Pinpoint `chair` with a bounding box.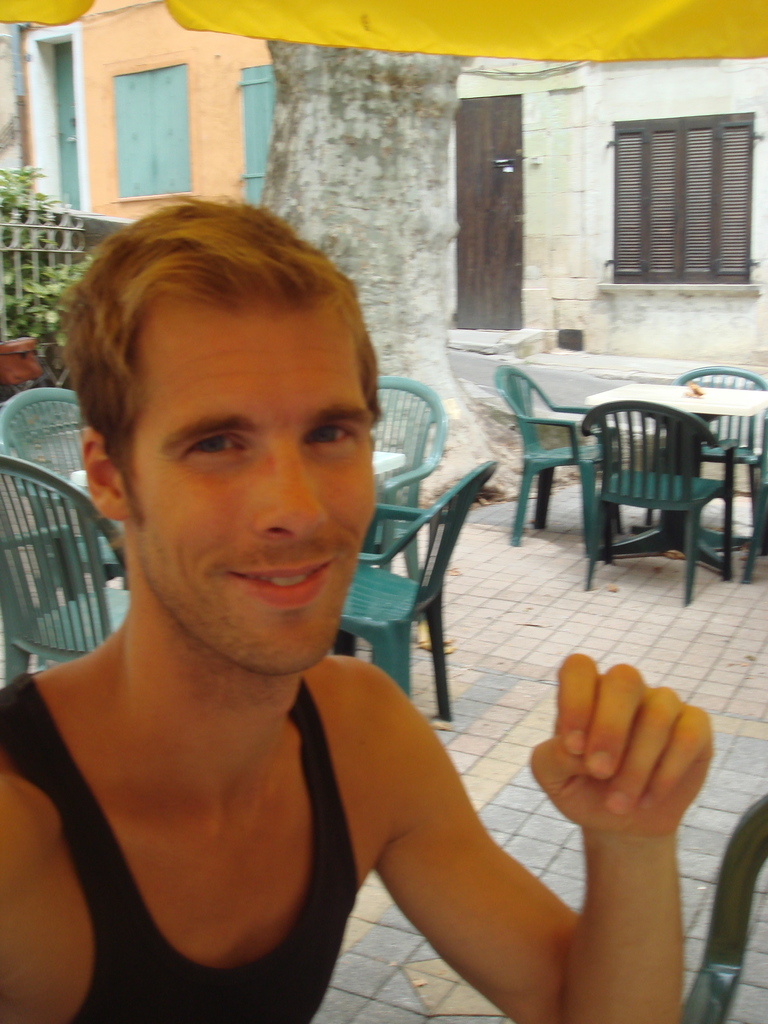
<box>339,461,500,722</box>.
